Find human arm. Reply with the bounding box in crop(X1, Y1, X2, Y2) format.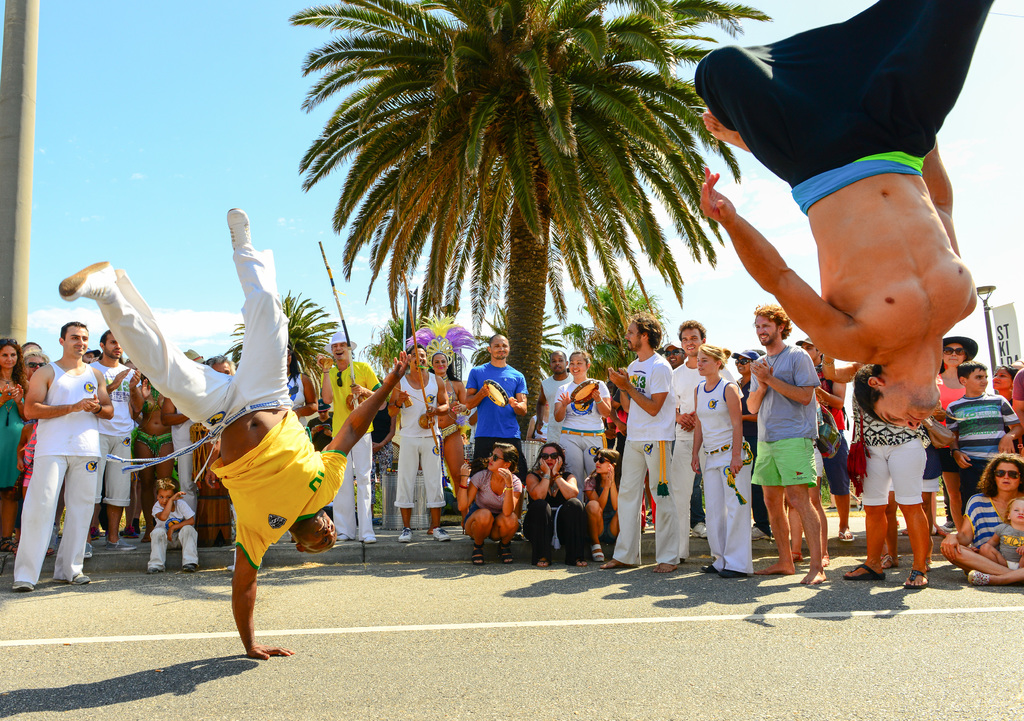
crop(320, 360, 333, 407).
